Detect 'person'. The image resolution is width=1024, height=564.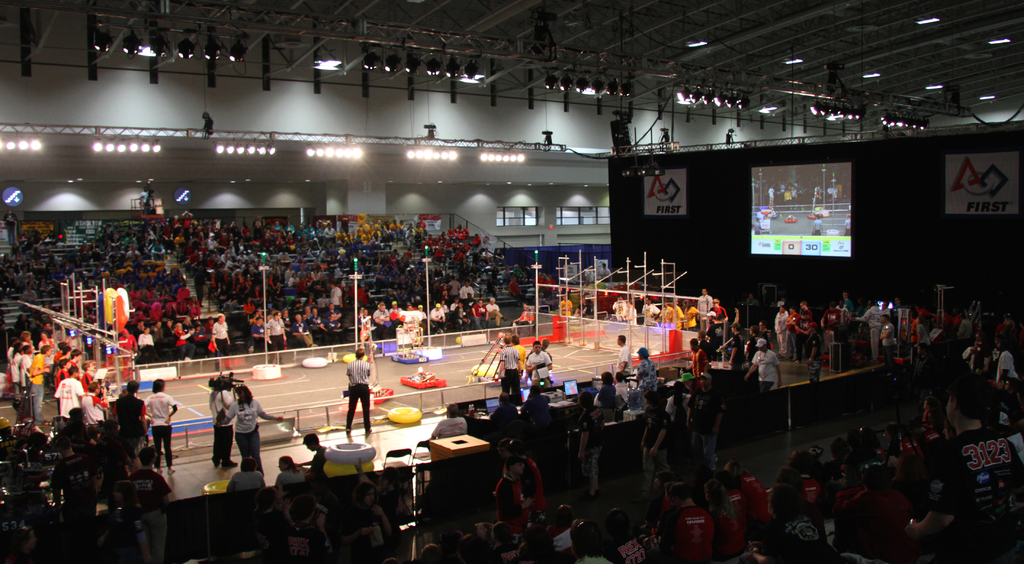
locate(696, 286, 712, 336).
